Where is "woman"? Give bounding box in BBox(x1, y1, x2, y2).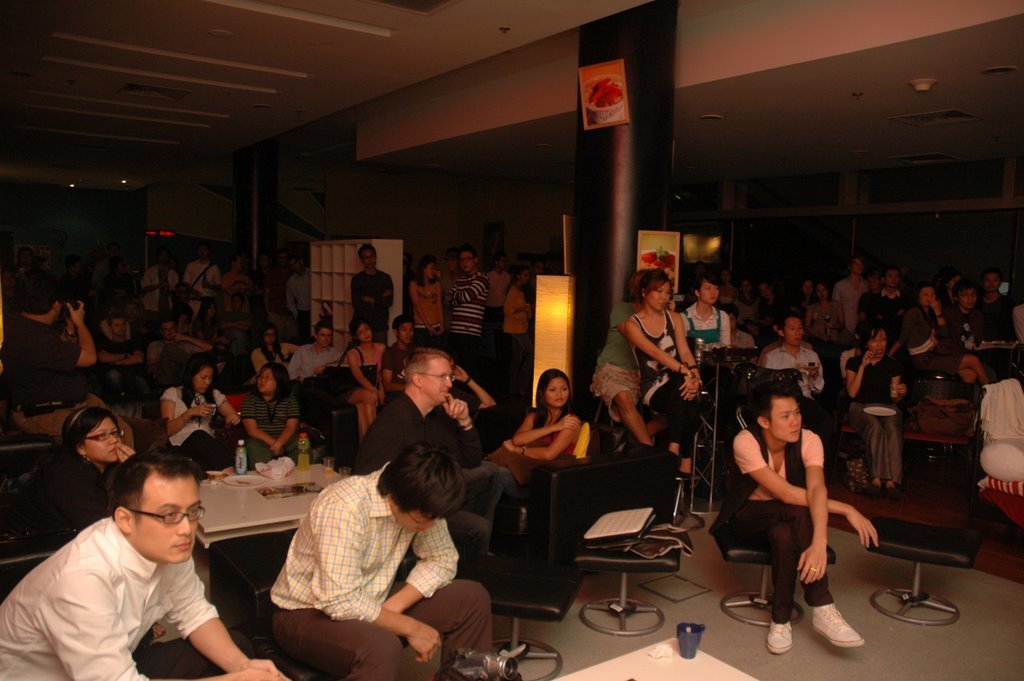
BBox(609, 260, 722, 475).
